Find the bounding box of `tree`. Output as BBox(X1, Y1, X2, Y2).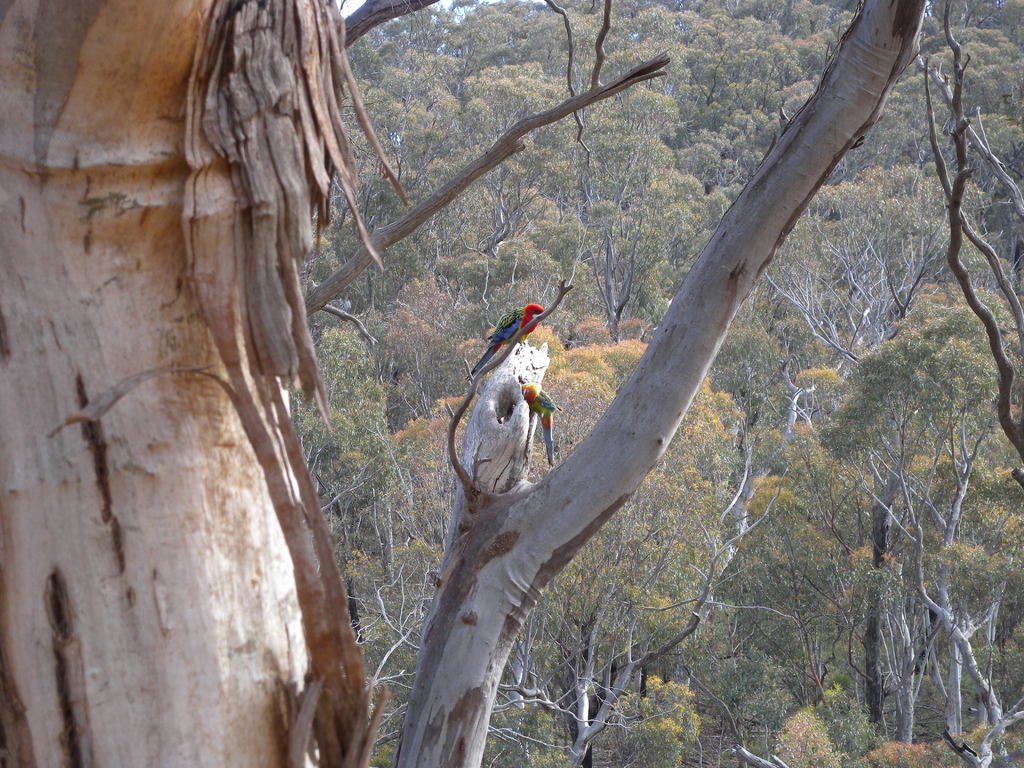
BBox(318, 2, 458, 212).
